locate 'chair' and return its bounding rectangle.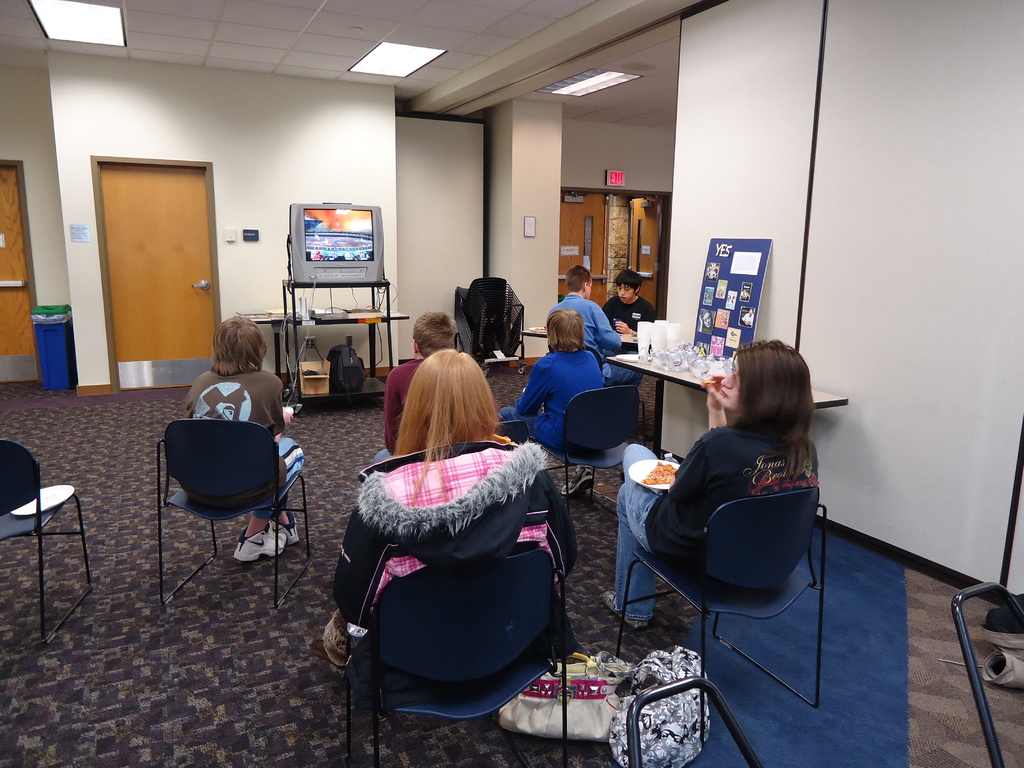
344:545:573:767.
